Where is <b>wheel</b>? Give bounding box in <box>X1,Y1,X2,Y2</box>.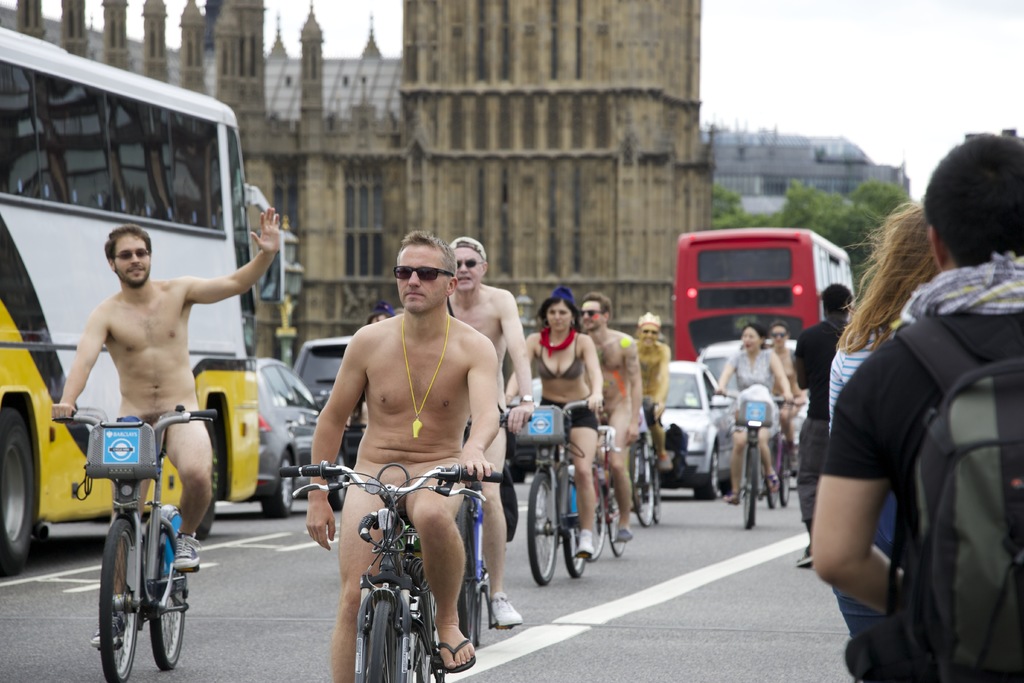
<box>741,451,760,526</box>.
